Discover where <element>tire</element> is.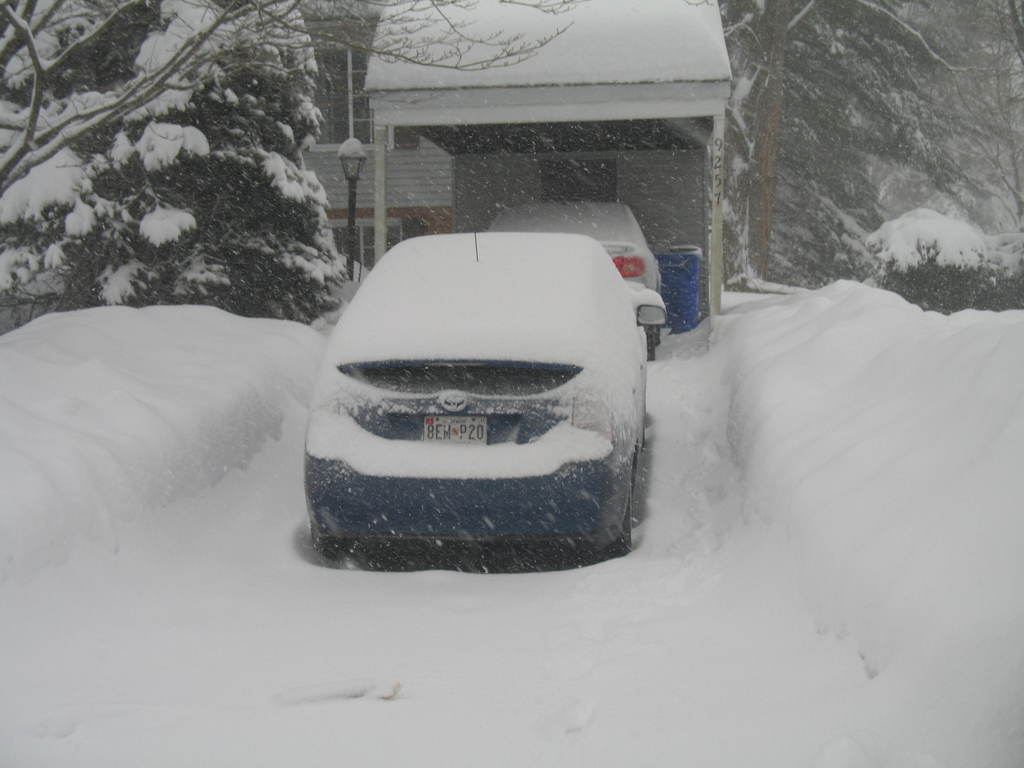
Discovered at (left=638, top=318, right=657, bottom=363).
